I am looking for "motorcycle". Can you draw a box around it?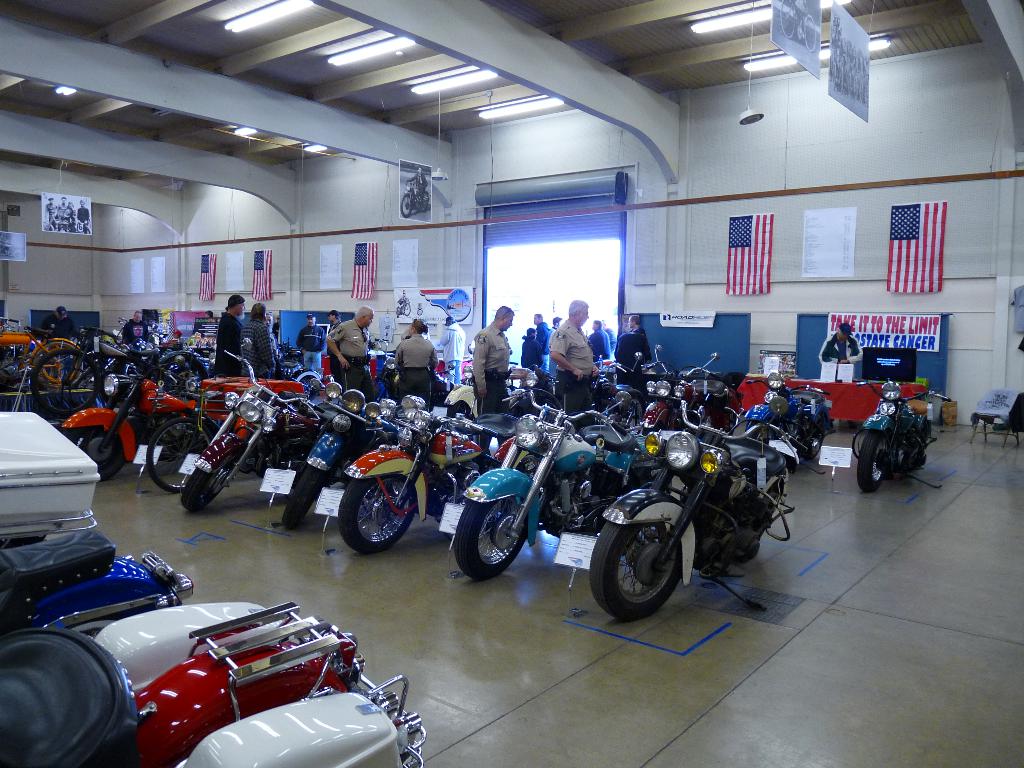
Sure, the bounding box is box=[0, 526, 195, 641].
